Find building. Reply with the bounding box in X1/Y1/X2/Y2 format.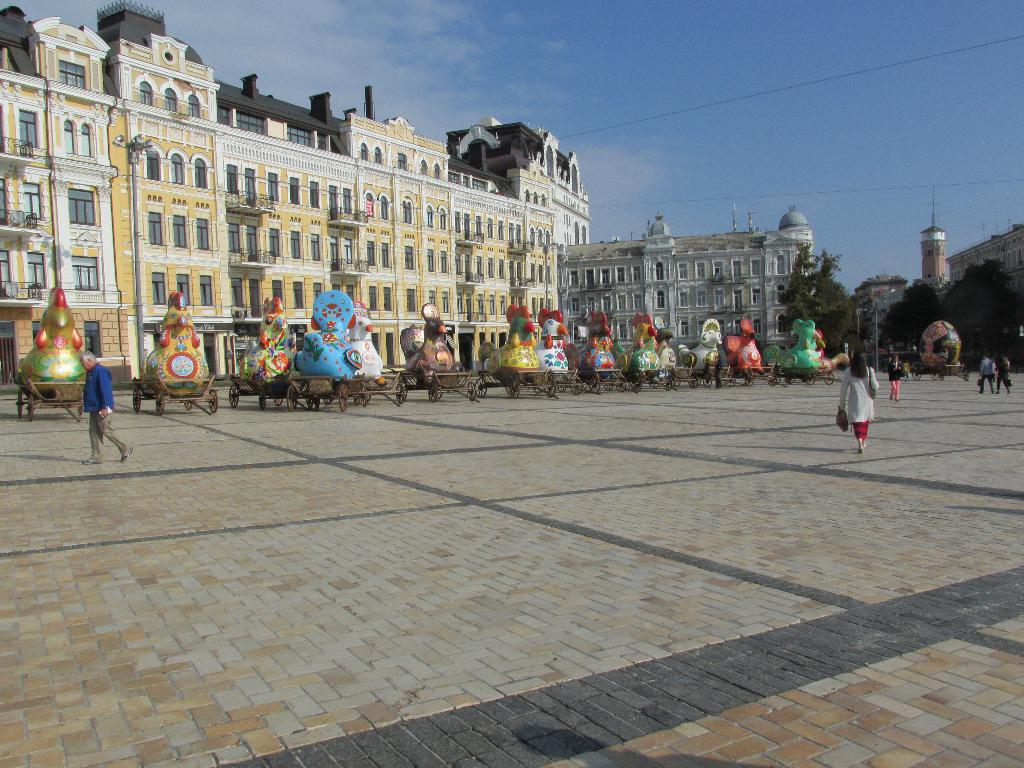
851/188/1023/365.
